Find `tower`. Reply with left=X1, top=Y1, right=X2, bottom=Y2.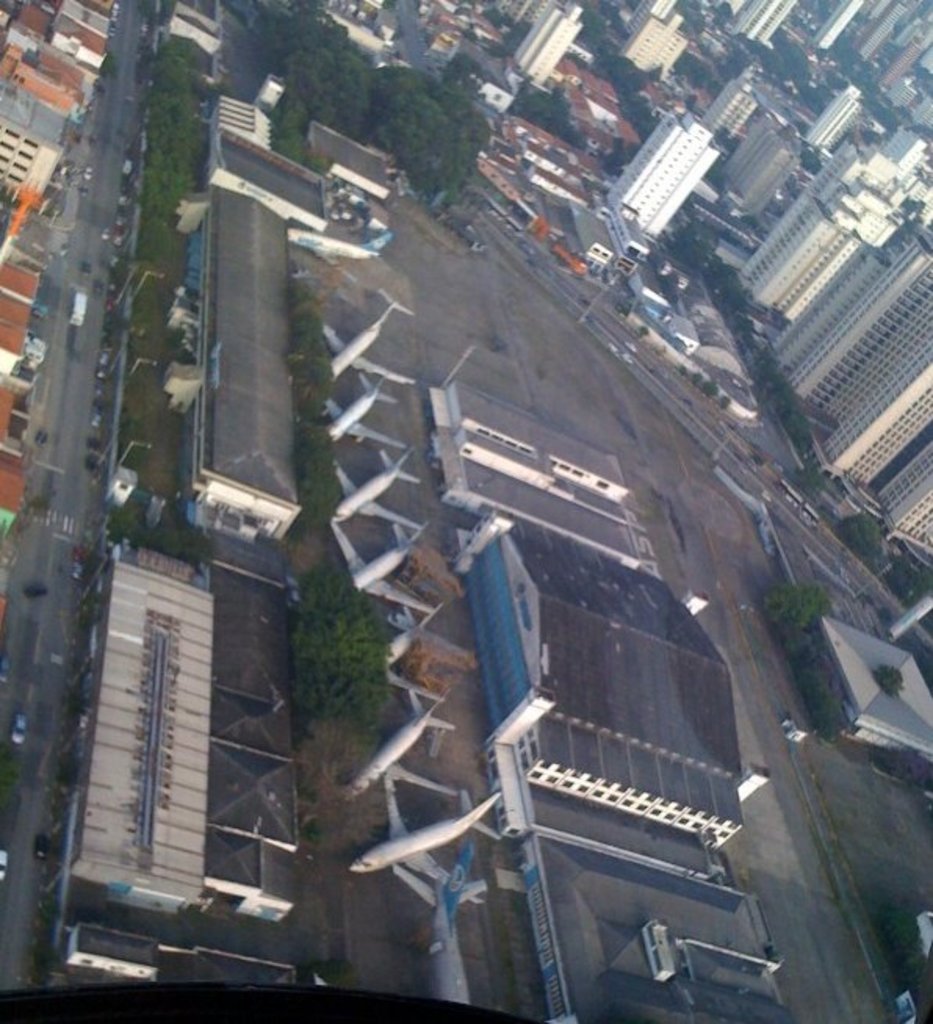
left=728, top=127, right=789, bottom=213.
